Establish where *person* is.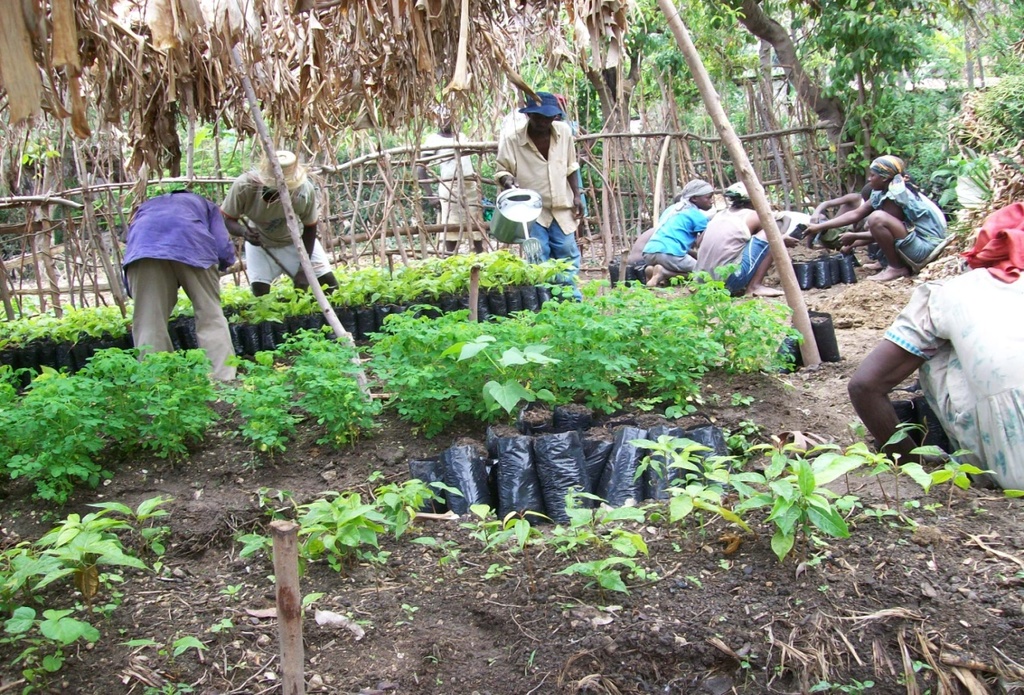
Established at BBox(843, 199, 1023, 494).
